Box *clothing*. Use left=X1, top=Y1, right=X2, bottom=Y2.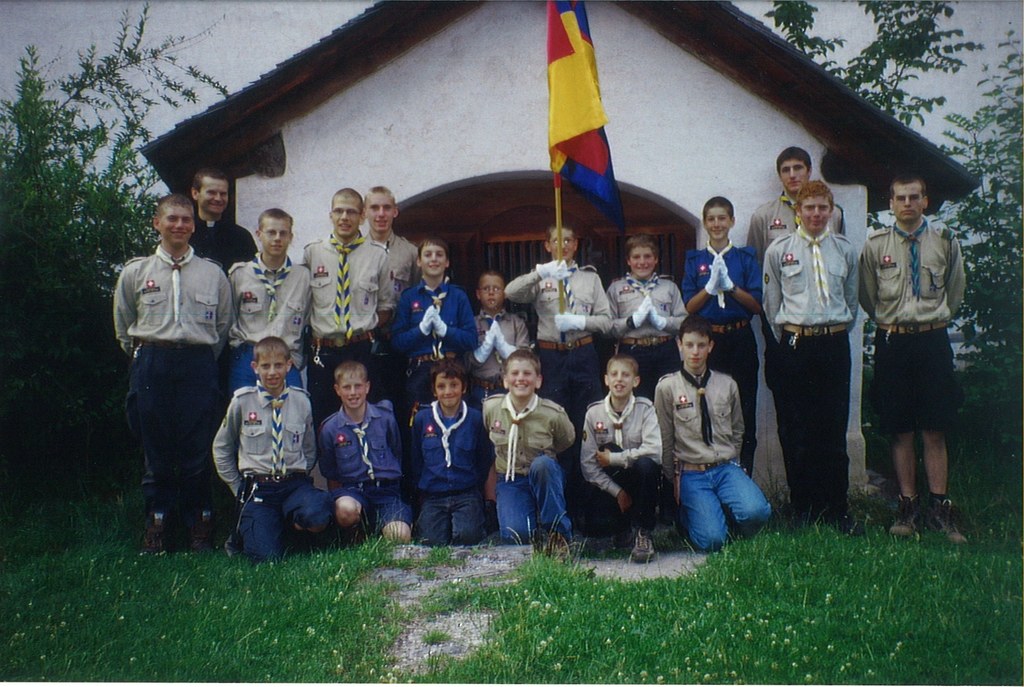
left=609, top=270, right=687, bottom=401.
